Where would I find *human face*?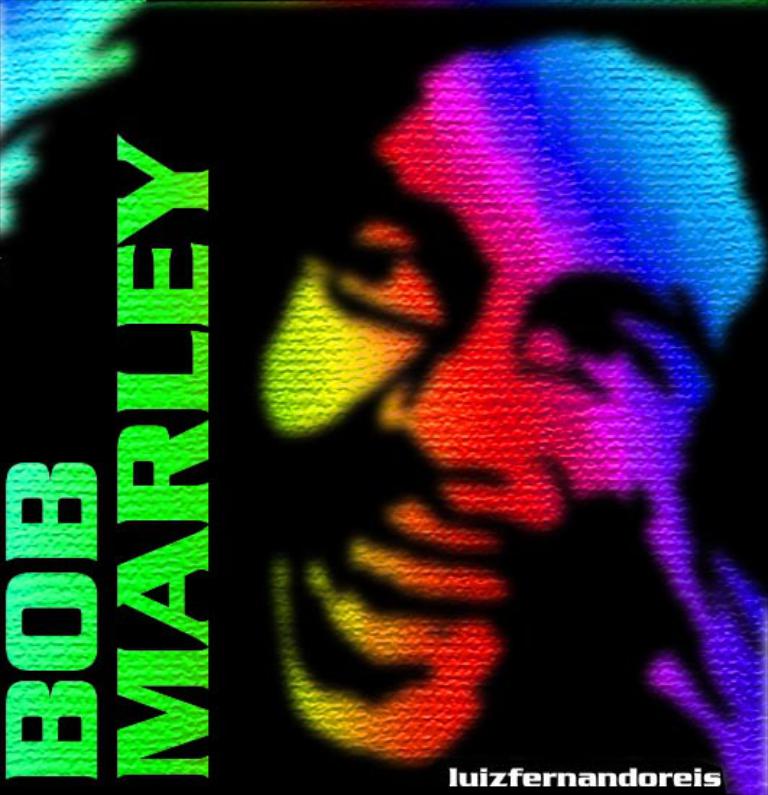
At {"x1": 255, "y1": 29, "x2": 764, "y2": 765}.
